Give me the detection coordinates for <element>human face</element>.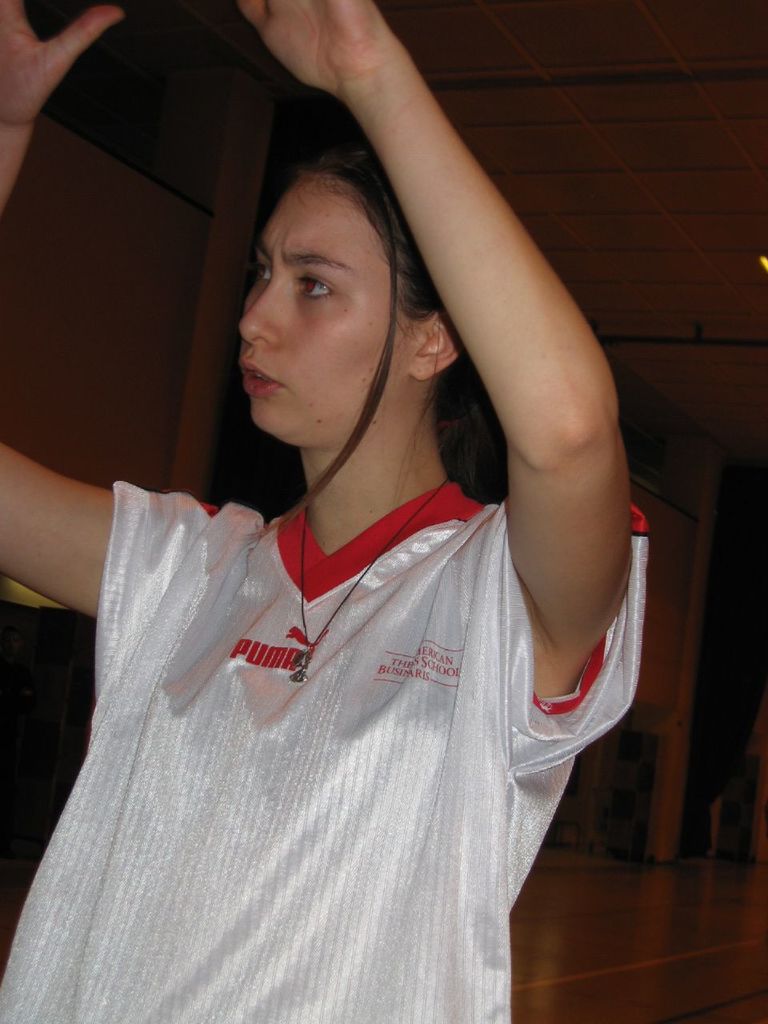
bbox=(226, 177, 417, 446).
